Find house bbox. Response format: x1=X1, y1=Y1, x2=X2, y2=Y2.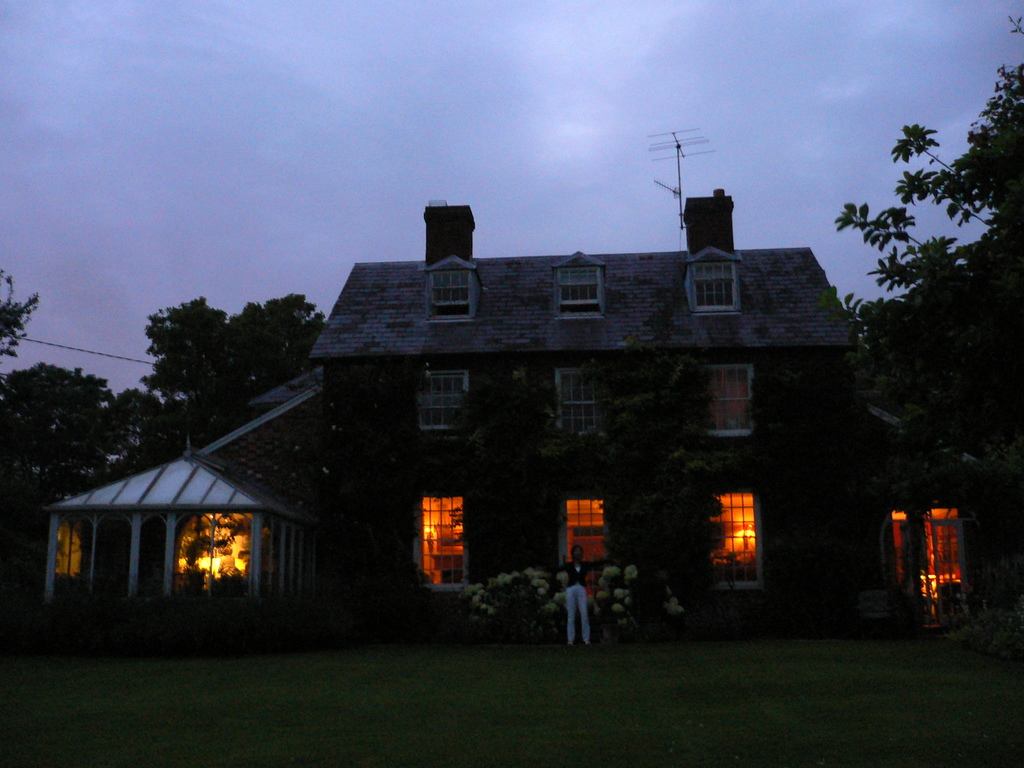
x1=45, y1=191, x2=863, y2=650.
